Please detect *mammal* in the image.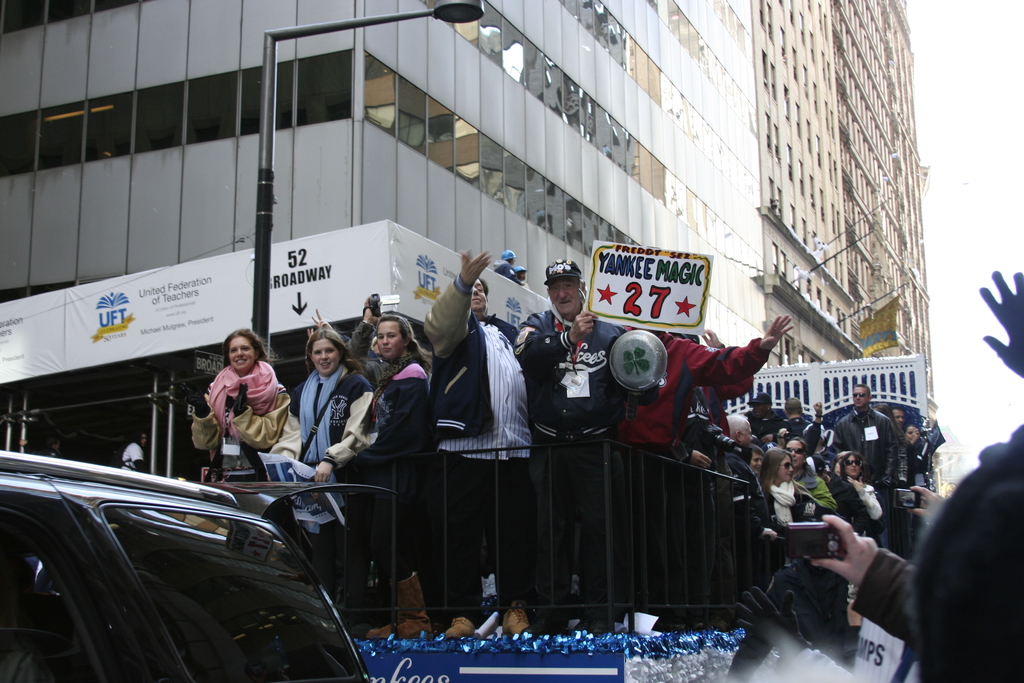
(729, 520, 935, 682).
